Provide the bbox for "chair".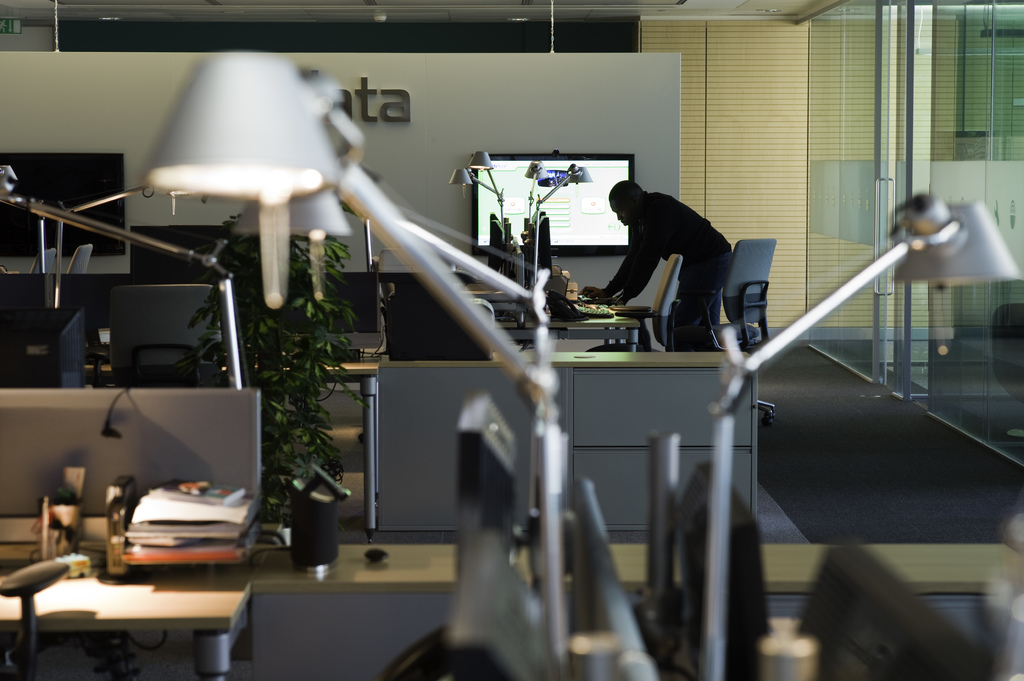
detection(705, 240, 775, 347).
